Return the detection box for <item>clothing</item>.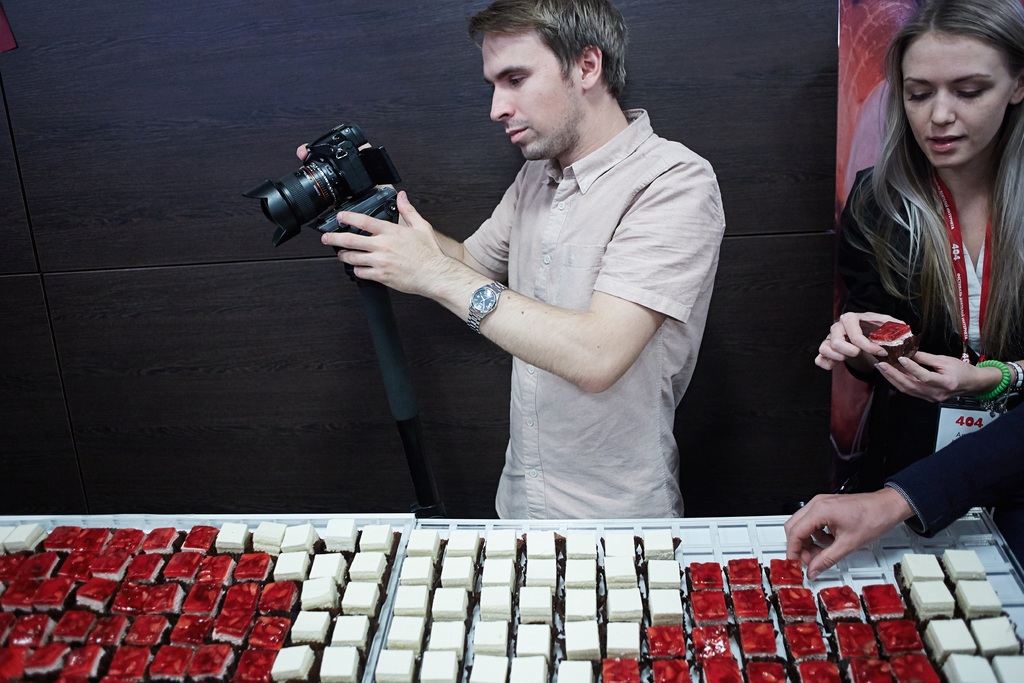
[460, 108, 724, 517].
